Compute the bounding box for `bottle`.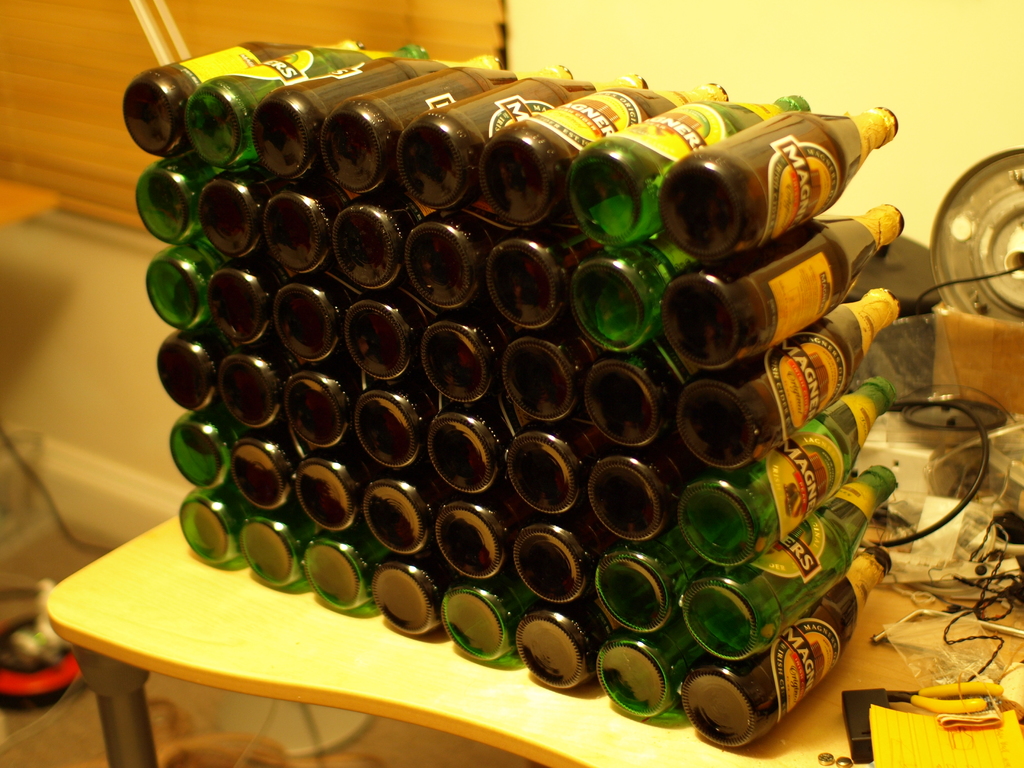
rect(509, 511, 620, 614).
